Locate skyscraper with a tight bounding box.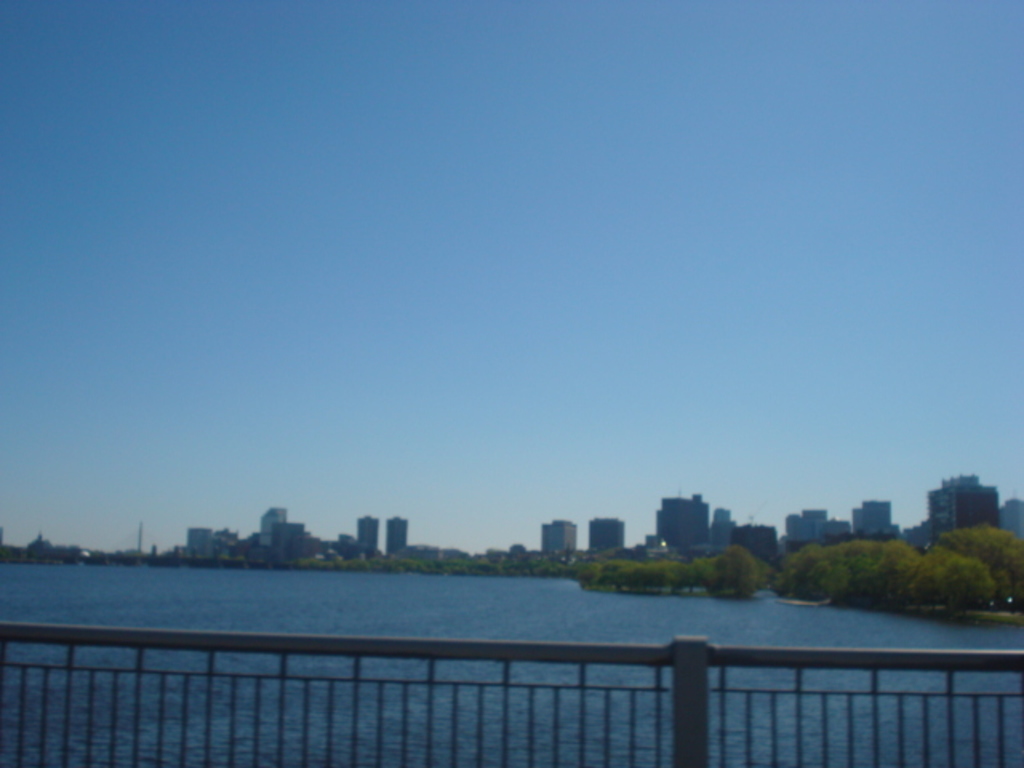
587/510/621/555.
